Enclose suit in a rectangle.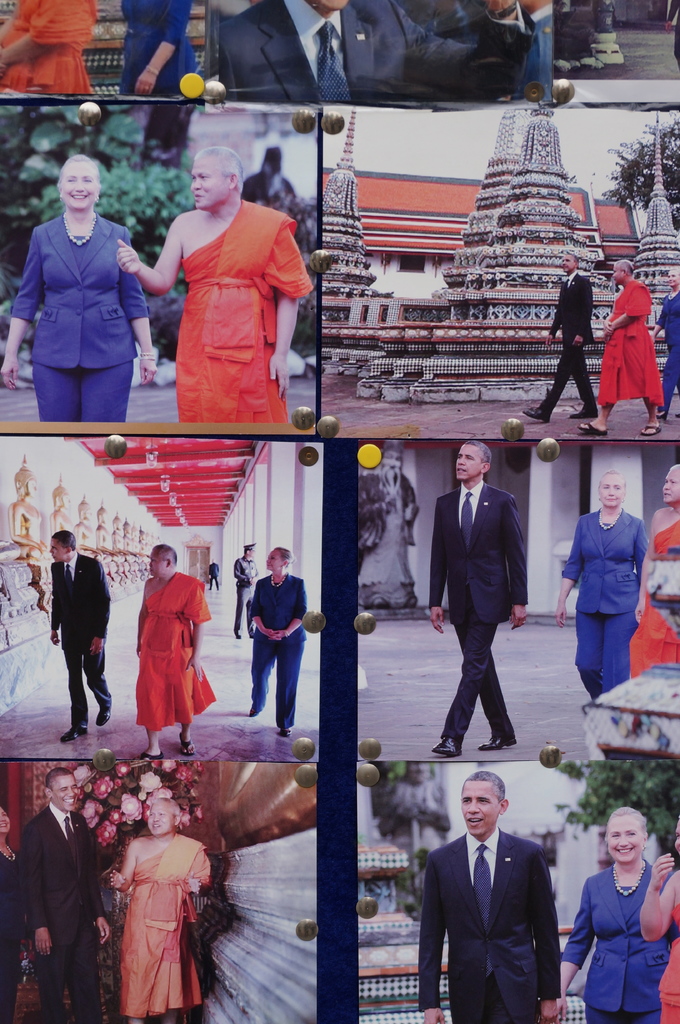
left=553, top=861, right=679, bottom=1023.
